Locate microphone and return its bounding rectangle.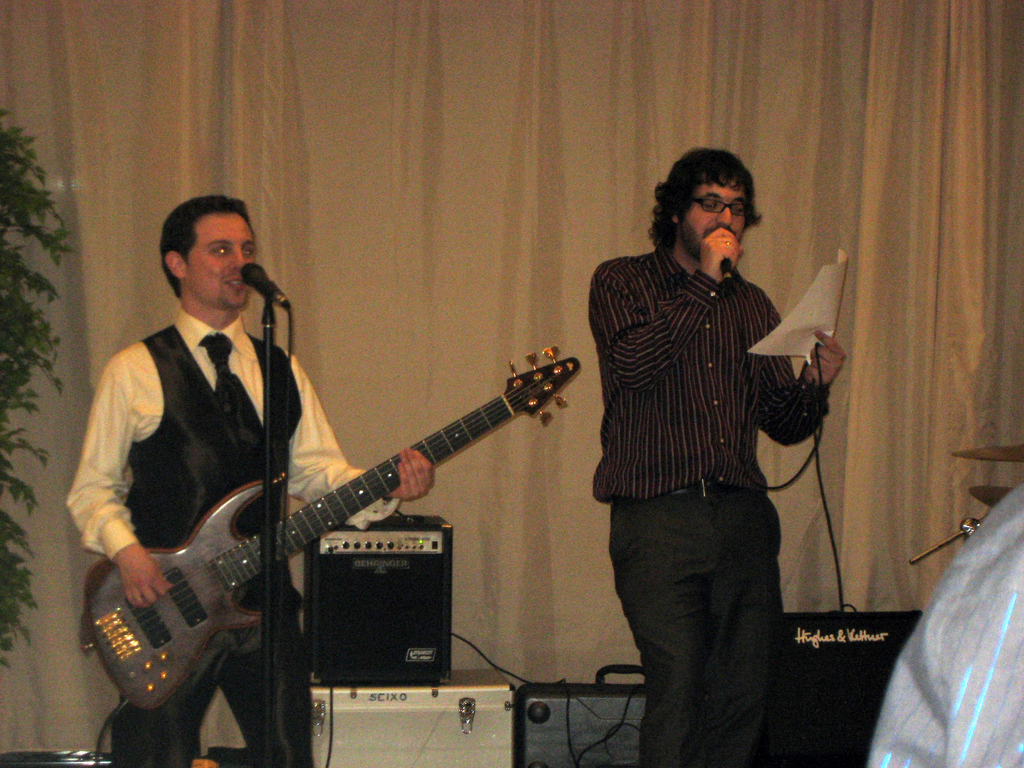
detection(722, 259, 737, 287).
